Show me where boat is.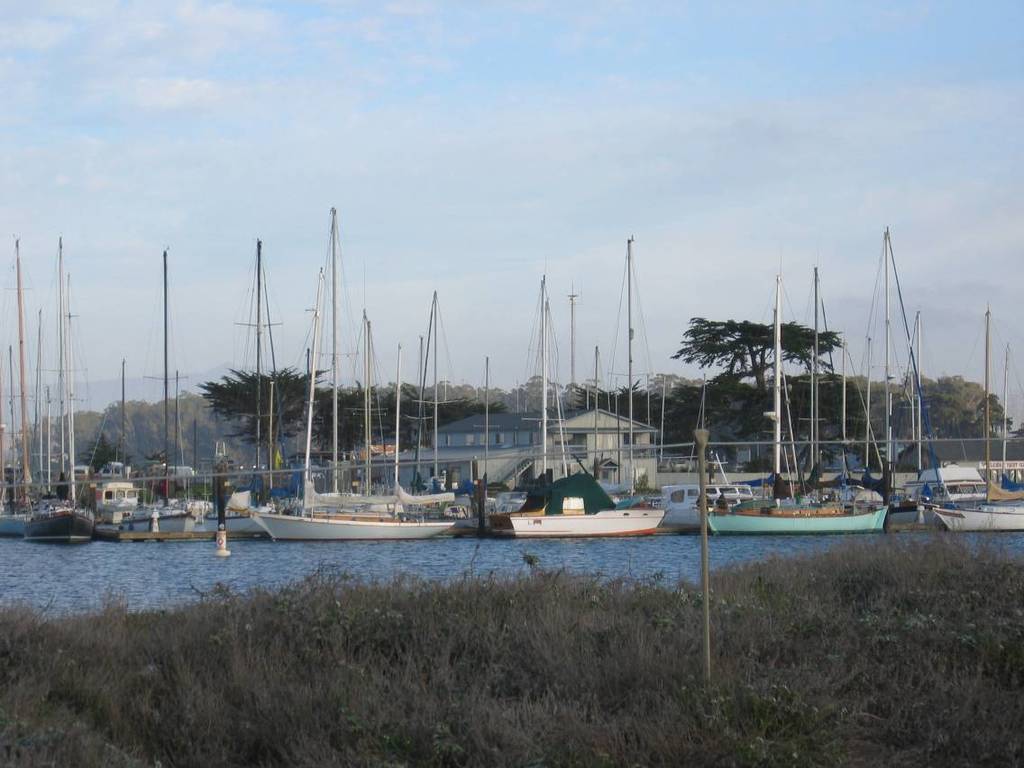
boat is at x1=2 y1=239 x2=37 y2=547.
